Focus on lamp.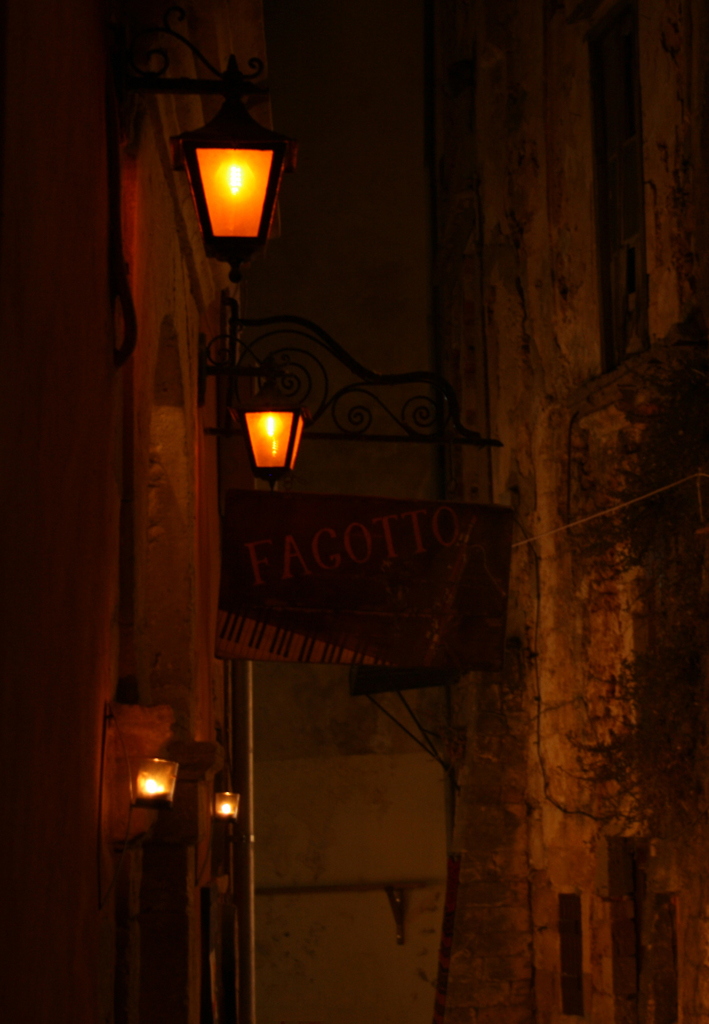
Focused at x1=131 y1=759 x2=175 y2=814.
